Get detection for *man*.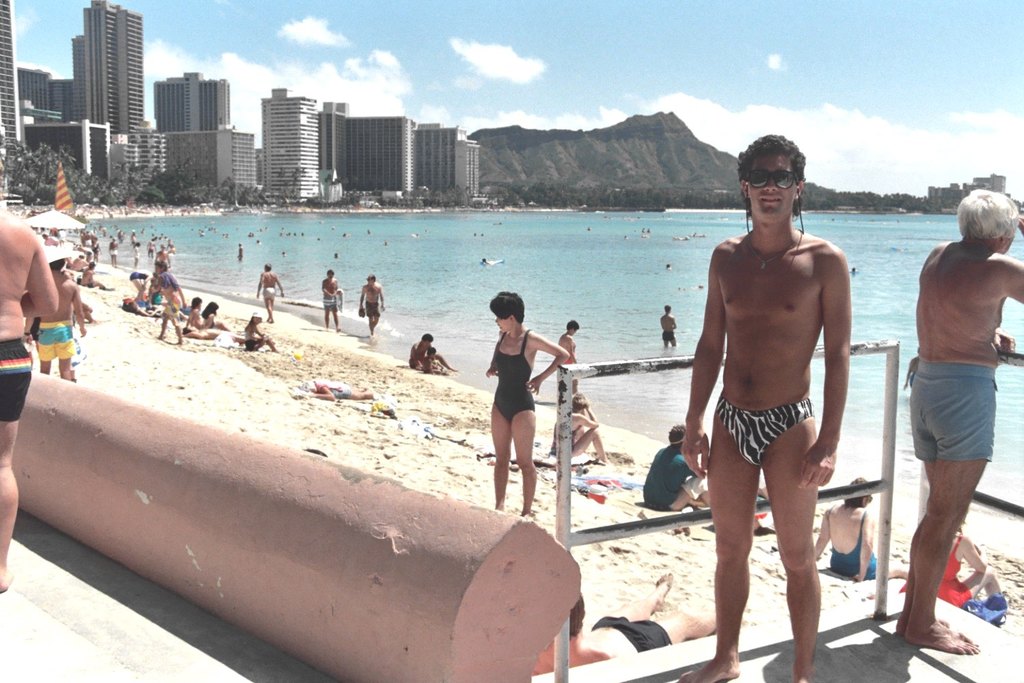
Detection: [657, 305, 676, 347].
